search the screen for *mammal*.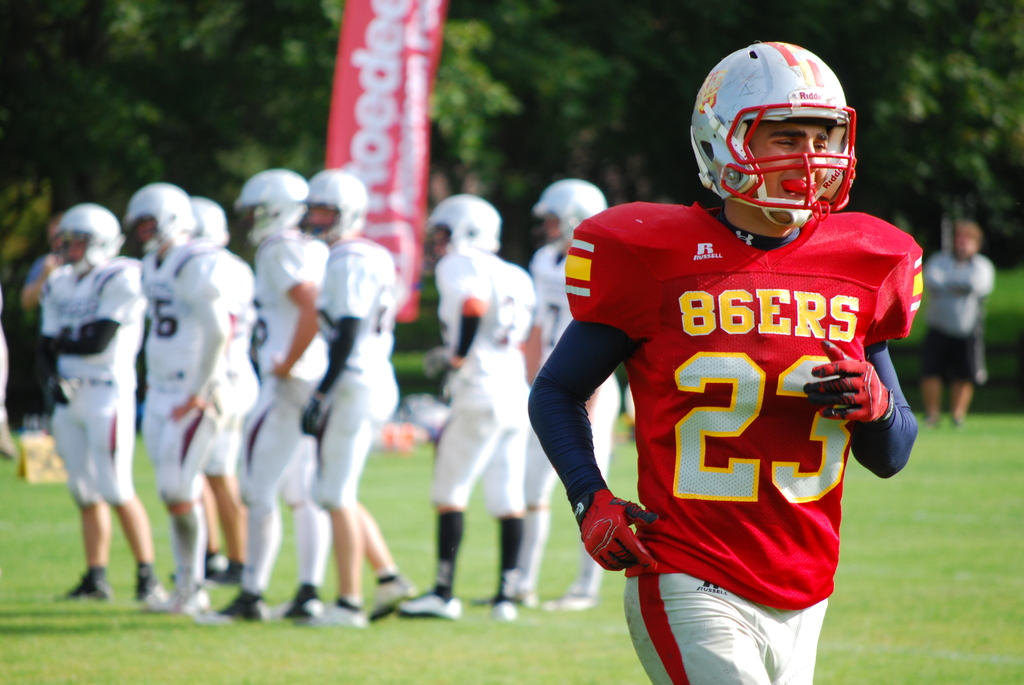
Found at bbox(26, 203, 143, 599).
